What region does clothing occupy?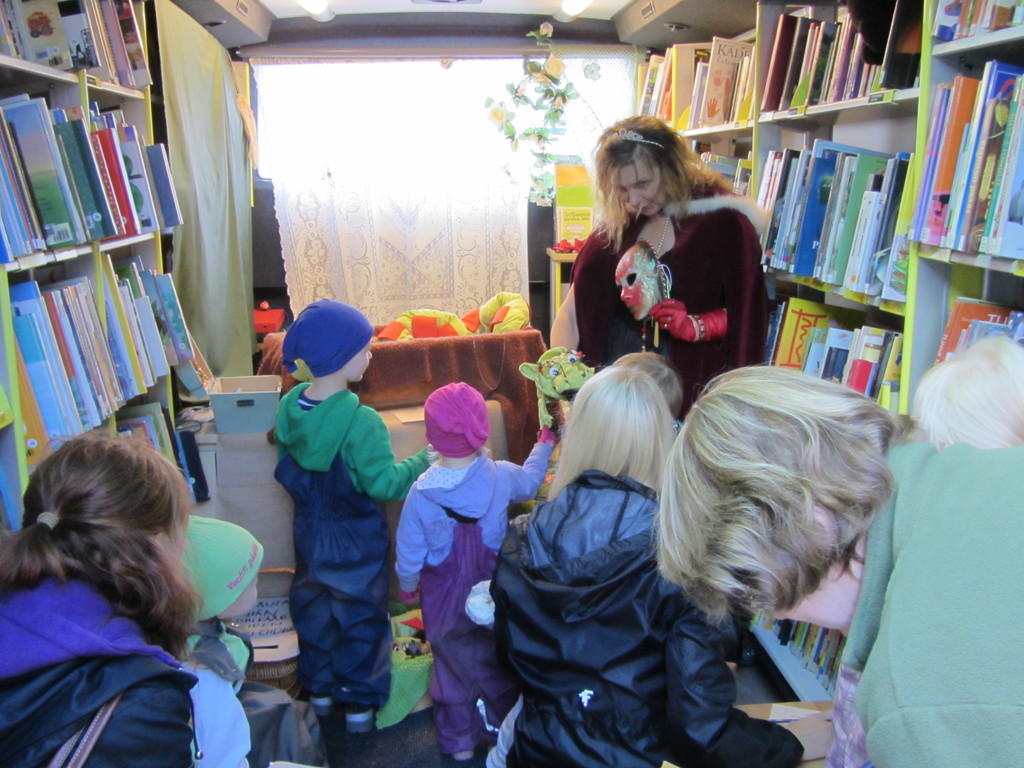
493/464/805/767.
